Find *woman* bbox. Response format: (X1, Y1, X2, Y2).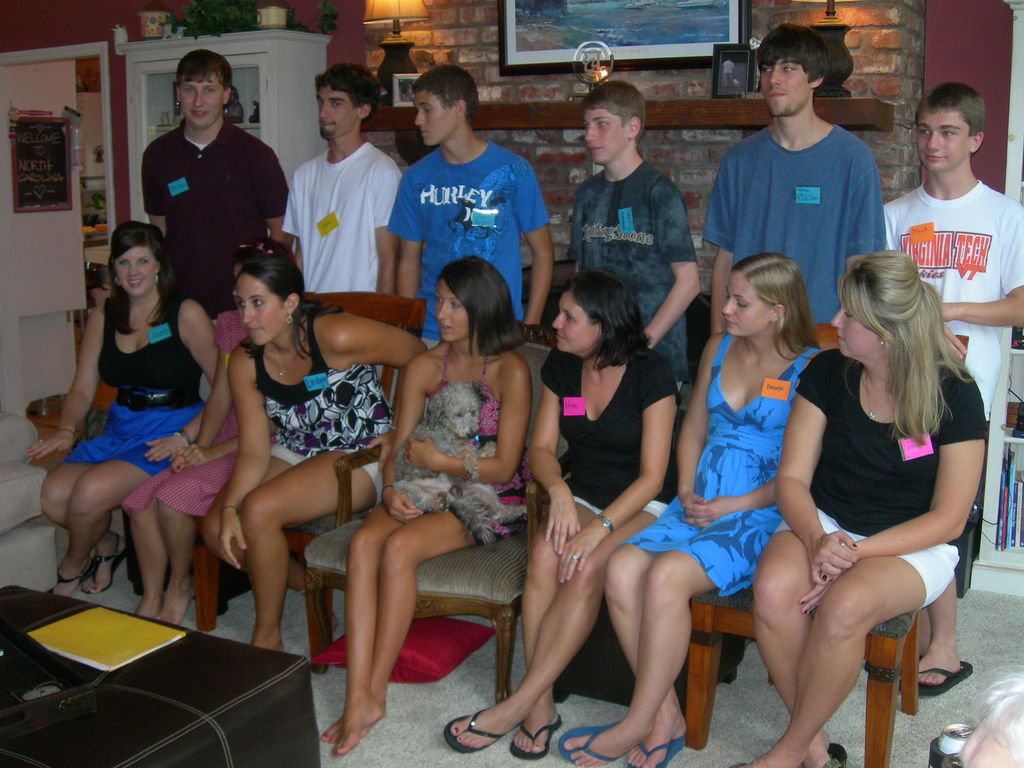
(209, 255, 429, 650).
